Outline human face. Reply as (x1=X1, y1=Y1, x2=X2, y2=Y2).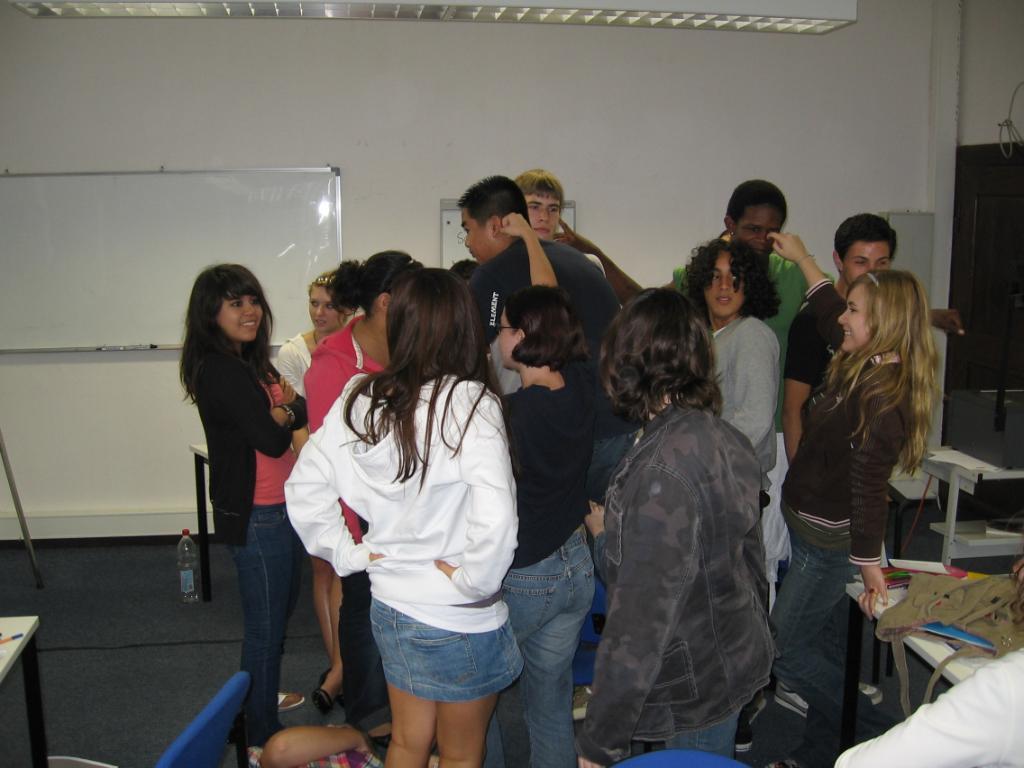
(x1=842, y1=239, x2=889, y2=283).
